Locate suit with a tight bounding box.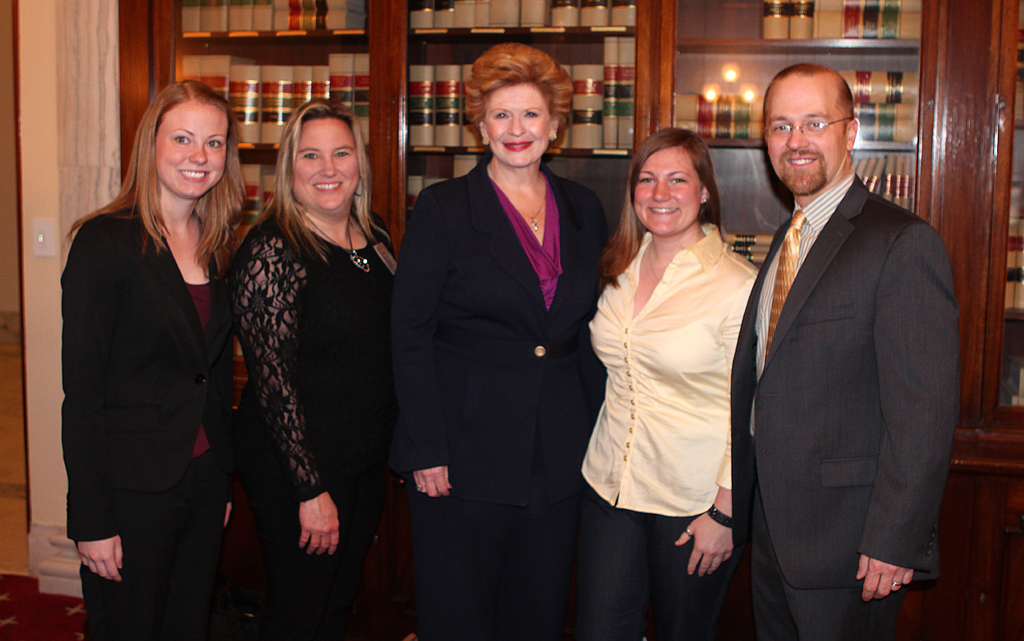
bbox=[729, 172, 964, 640].
